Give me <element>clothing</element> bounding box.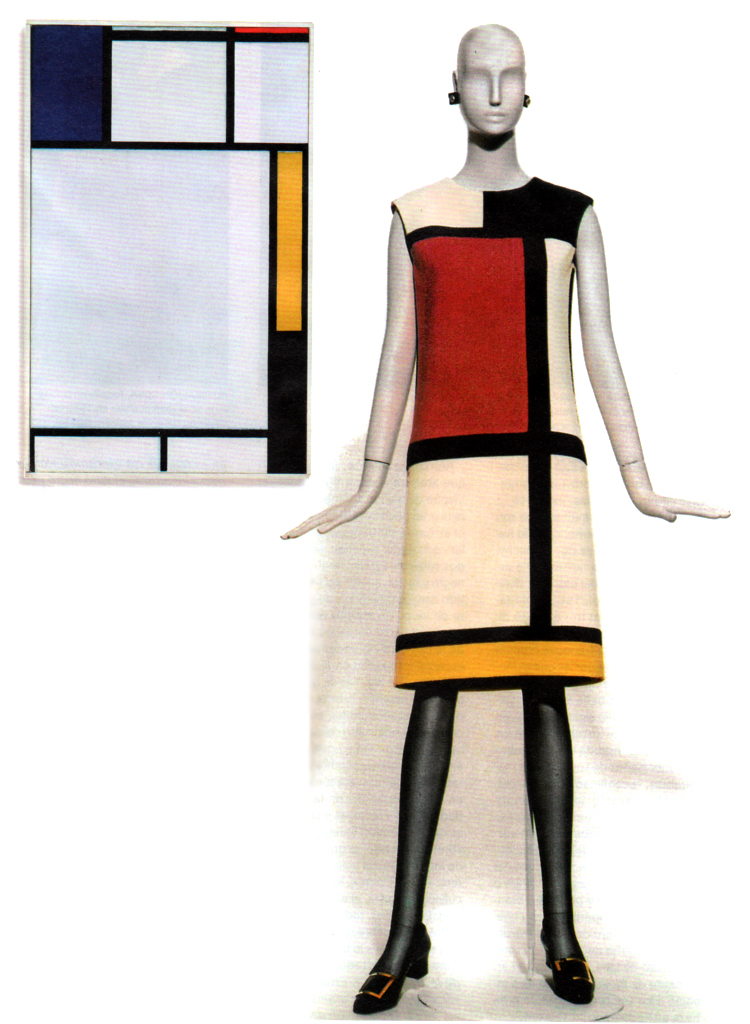
391, 171, 605, 687.
